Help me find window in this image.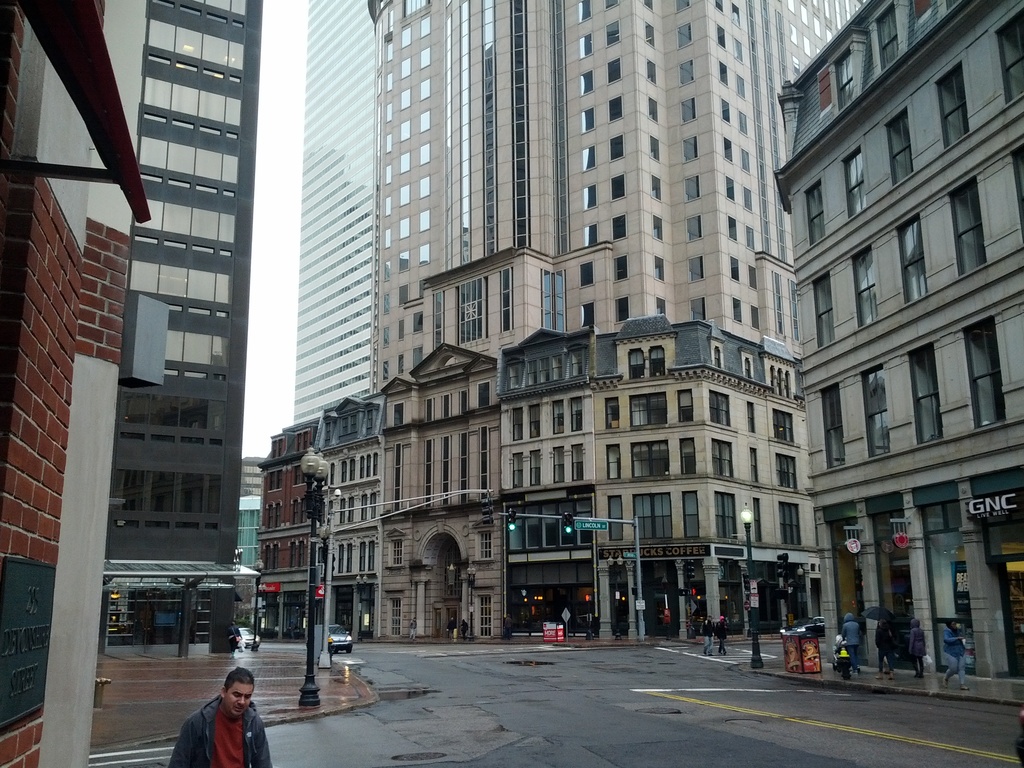
Found it: (578,263,596,288).
